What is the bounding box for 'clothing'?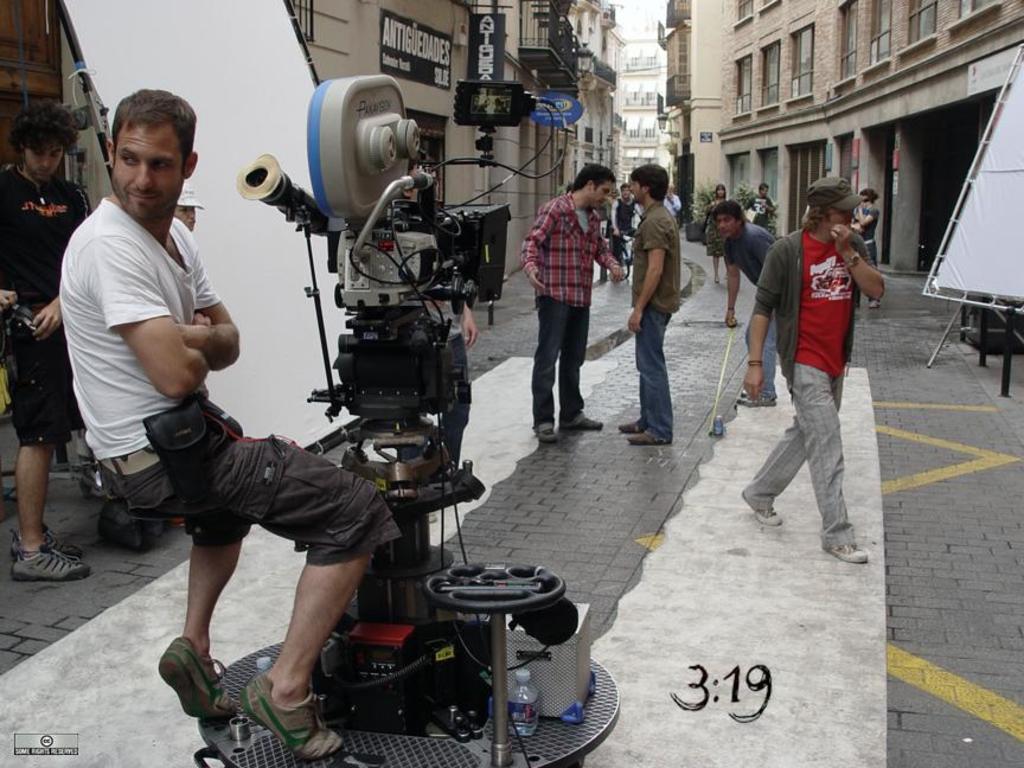
detection(702, 197, 727, 261).
